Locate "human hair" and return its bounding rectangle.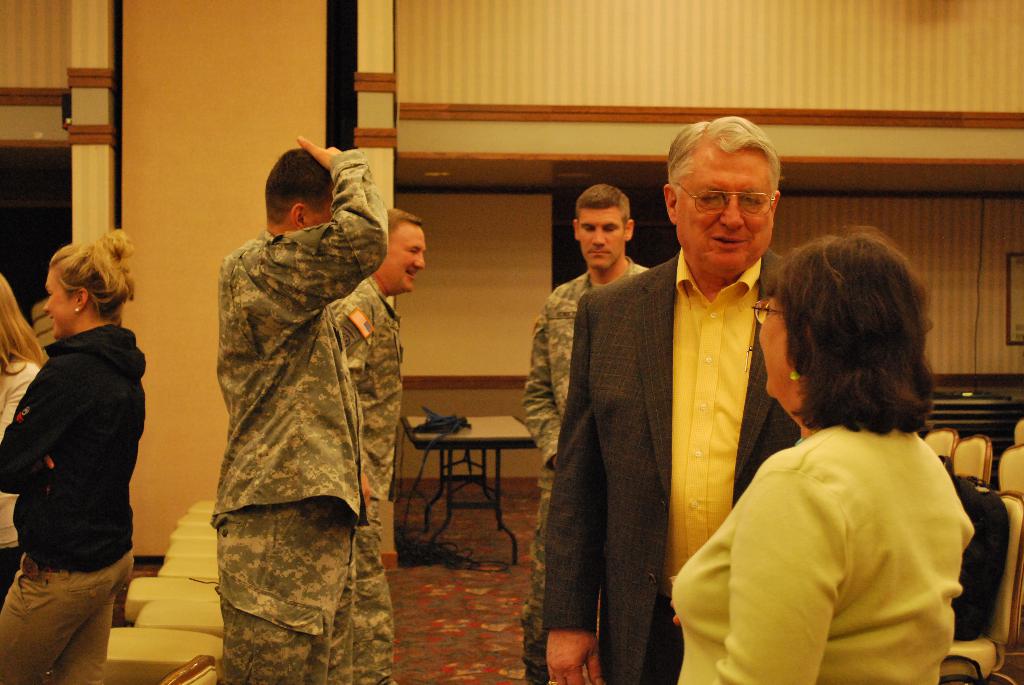
crop(760, 225, 937, 434).
